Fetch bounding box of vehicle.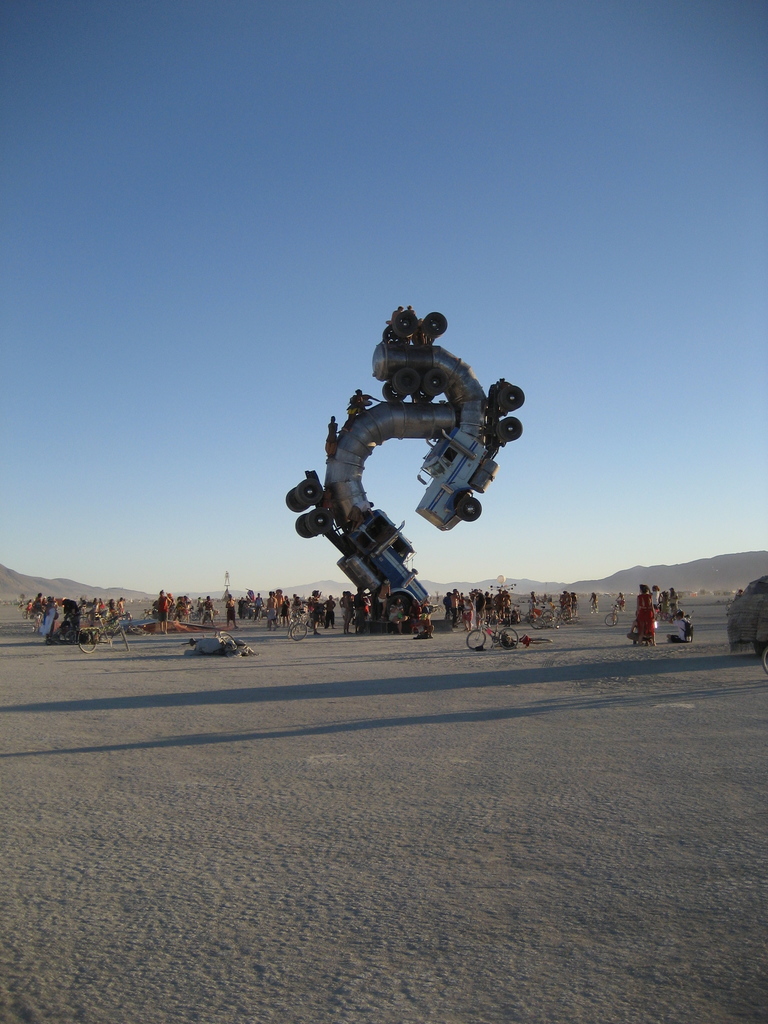
Bbox: <box>465,612,520,653</box>.
